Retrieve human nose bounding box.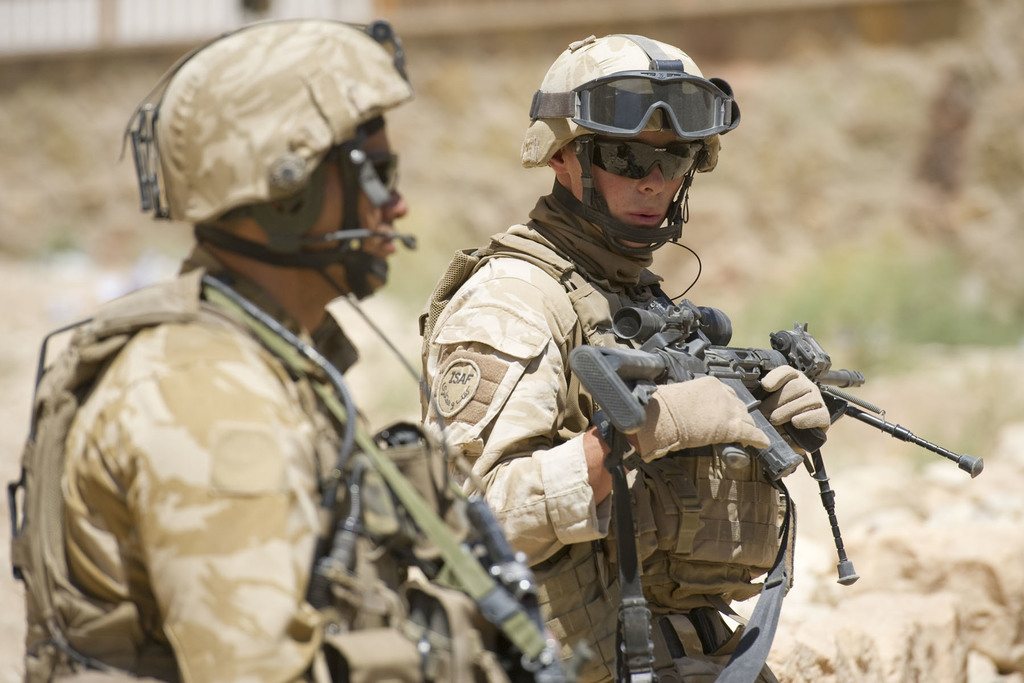
Bounding box: [381, 188, 408, 223].
